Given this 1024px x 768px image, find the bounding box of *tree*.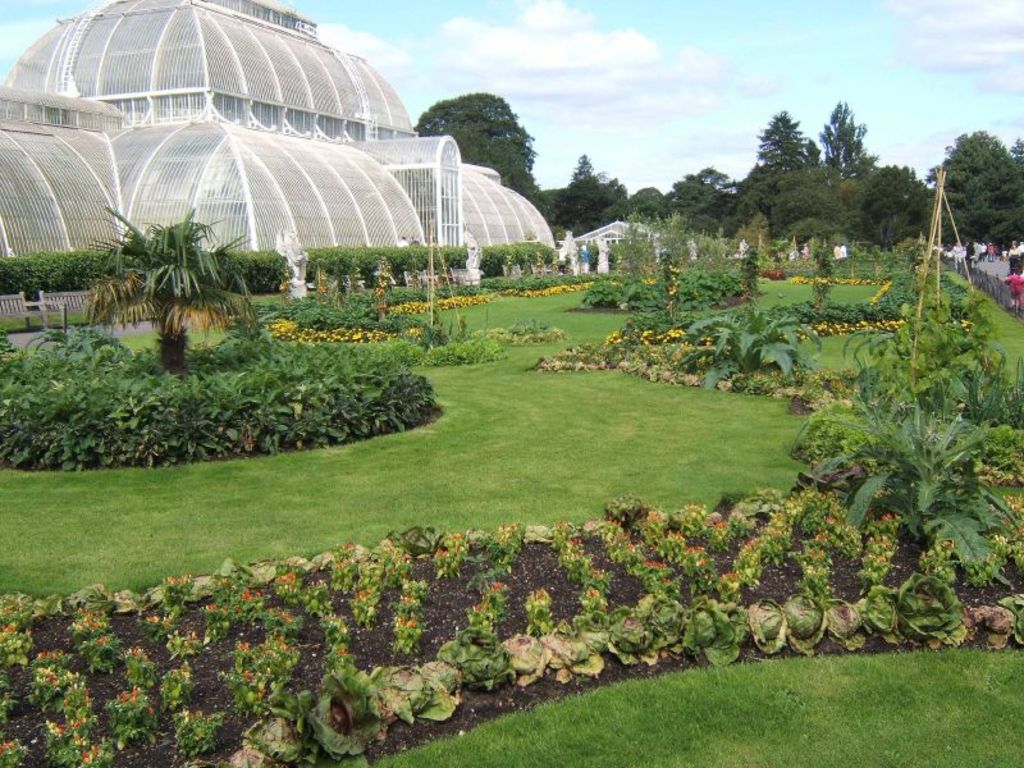
bbox=(73, 204, 265, 385).
